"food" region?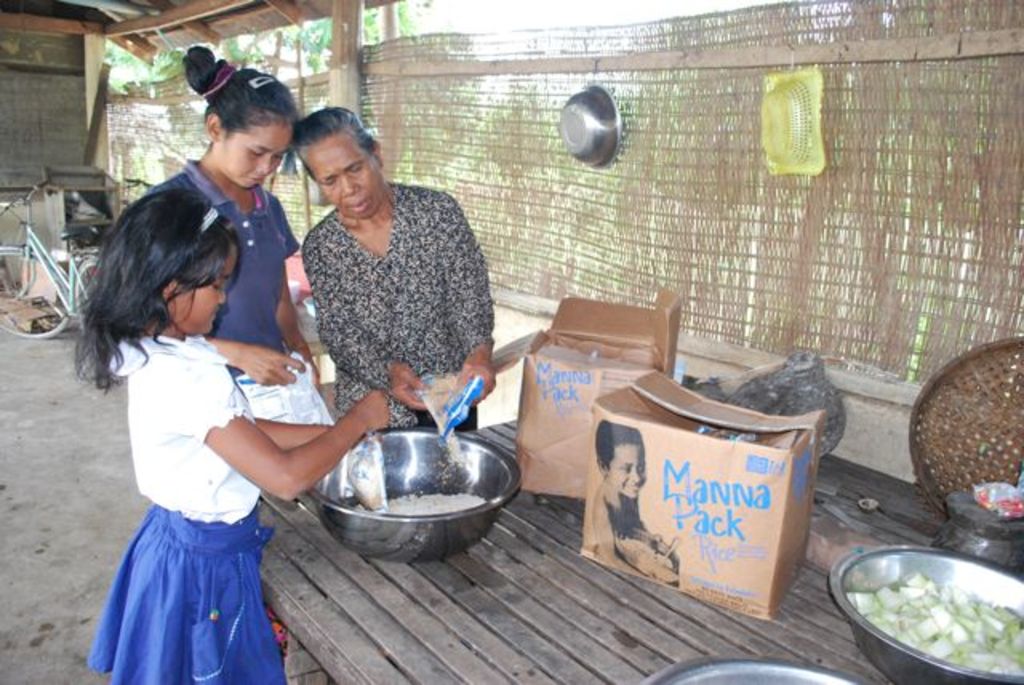
[x1=344, y1=491, x2=491, y2=520]
